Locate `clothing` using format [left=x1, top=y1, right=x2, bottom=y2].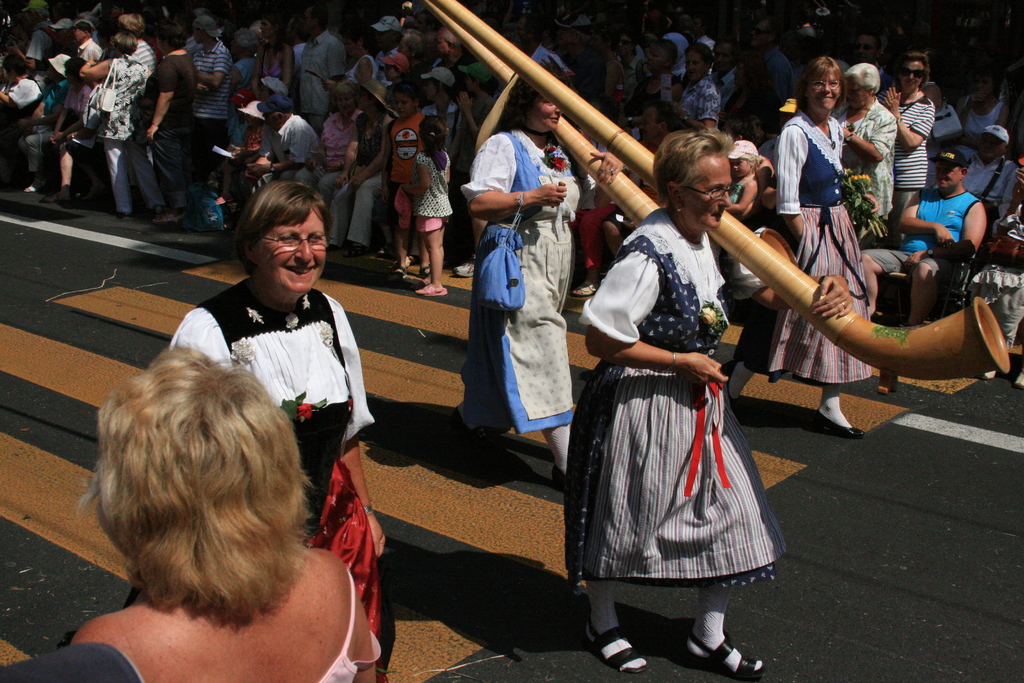
[left=296, top=108, right=355, bottom=195].
